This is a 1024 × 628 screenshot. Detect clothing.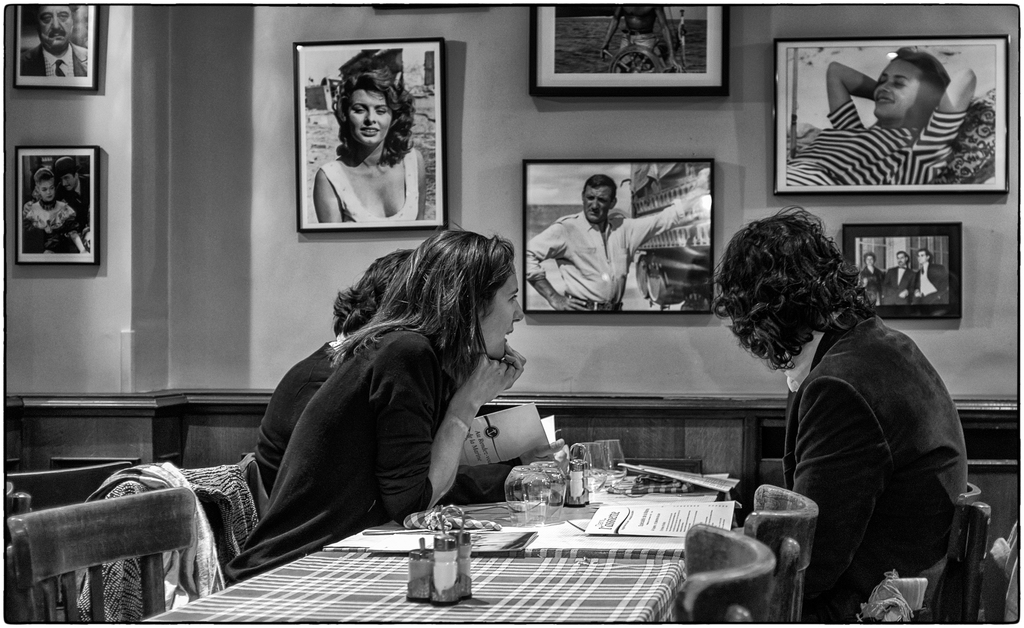
[x1=58, y1=173, x2=90, y2=231].
